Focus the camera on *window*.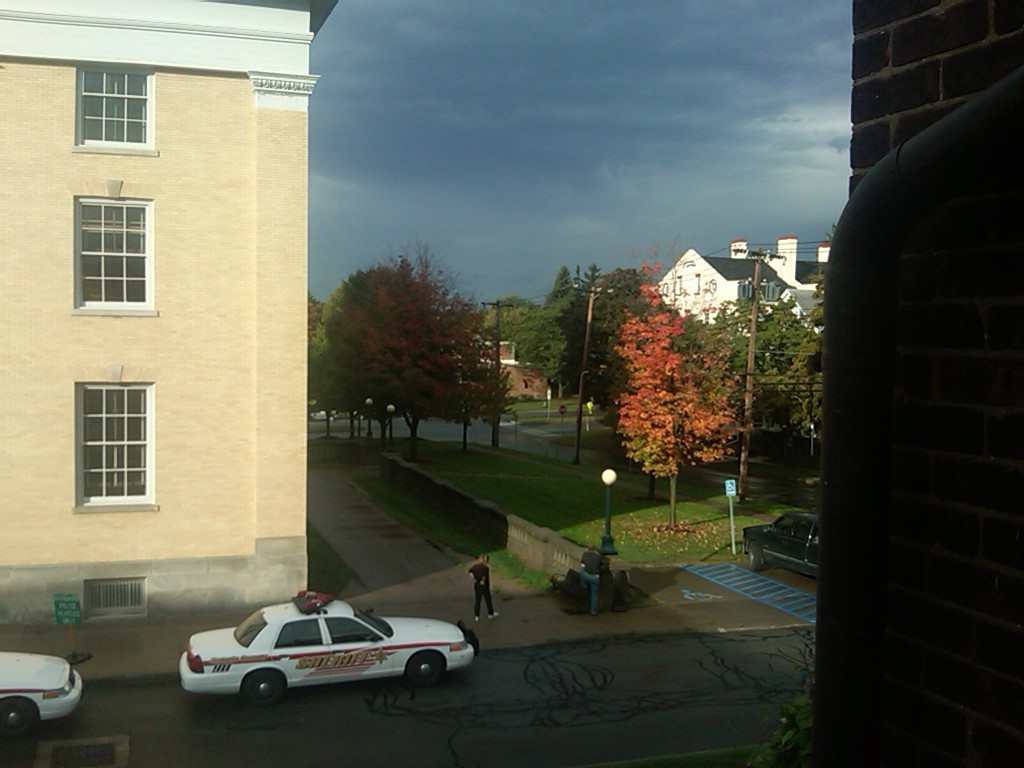
Focus region: Rect(67, 192, 159, 313).
